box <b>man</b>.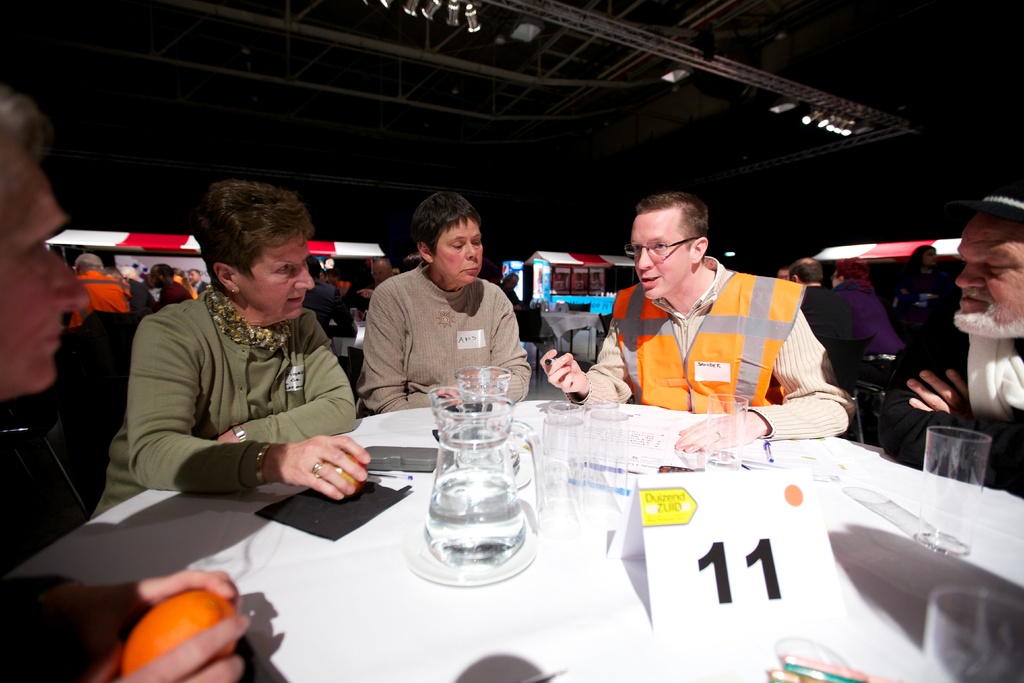
l=786, t=254, r=847, b=394.
